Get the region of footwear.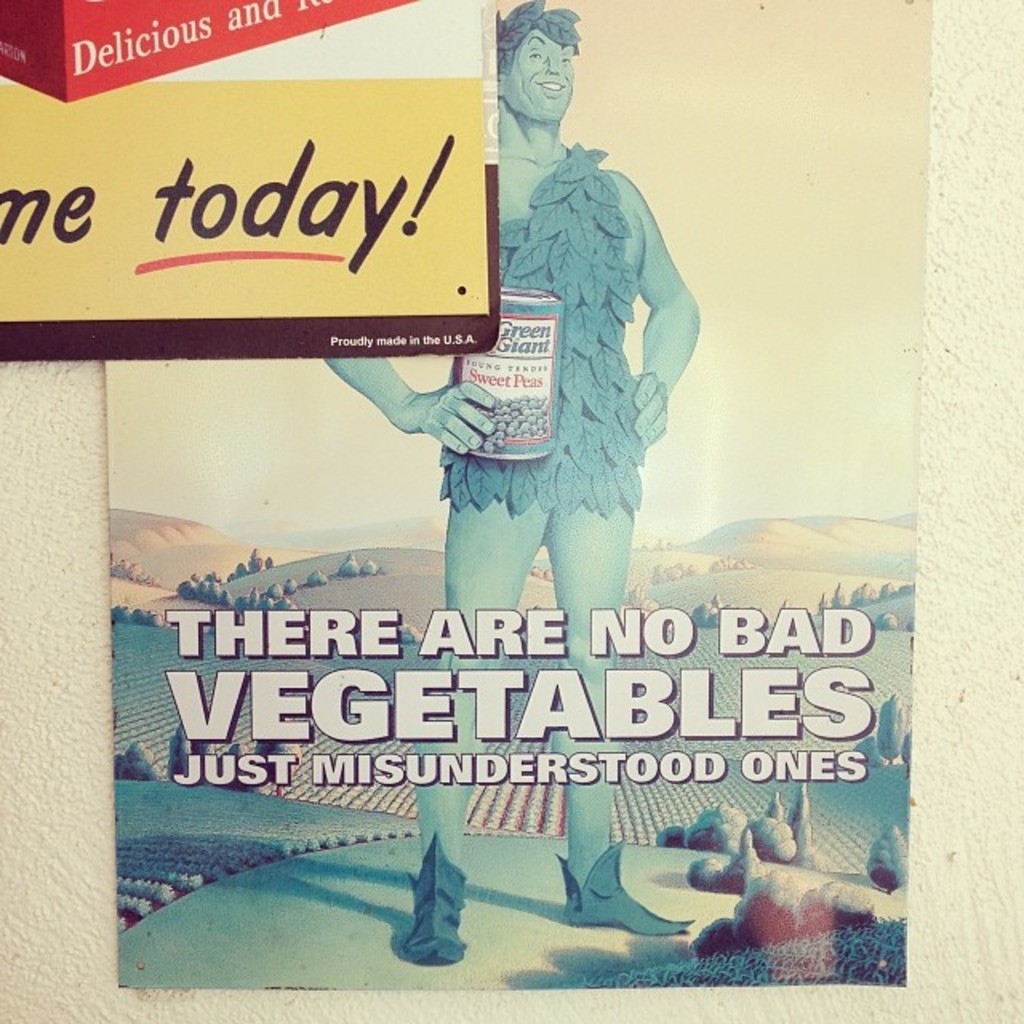
x1=390 y1=842 x2=482 y2=984.
